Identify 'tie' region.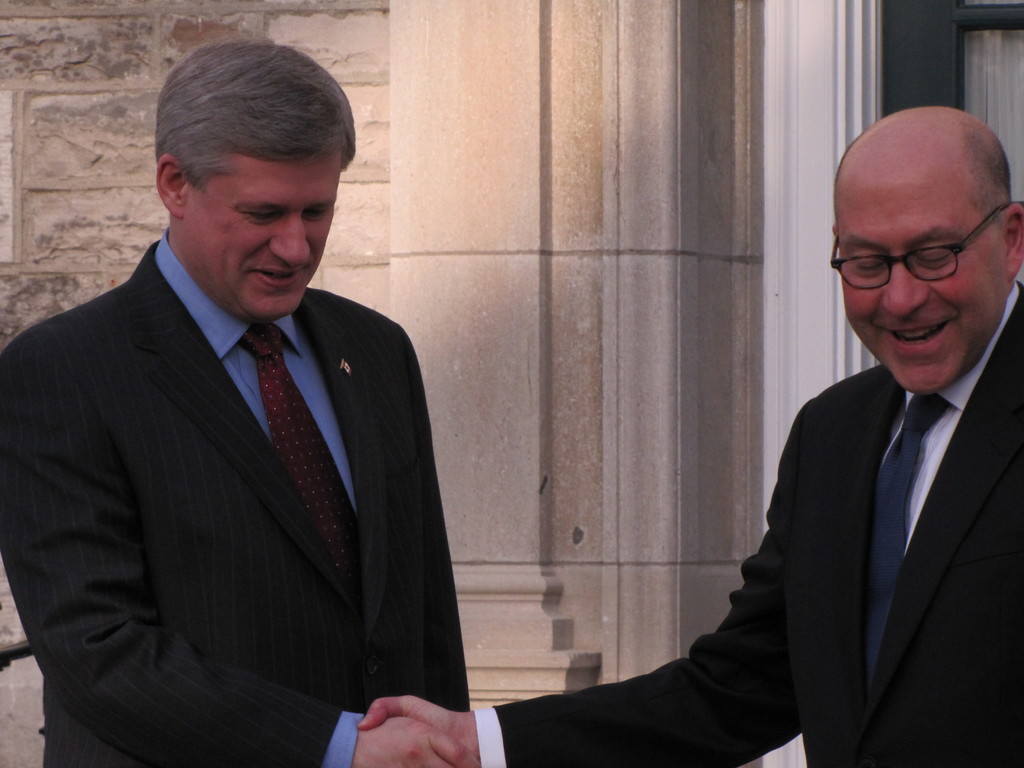
Region: 858/390/952/691.
